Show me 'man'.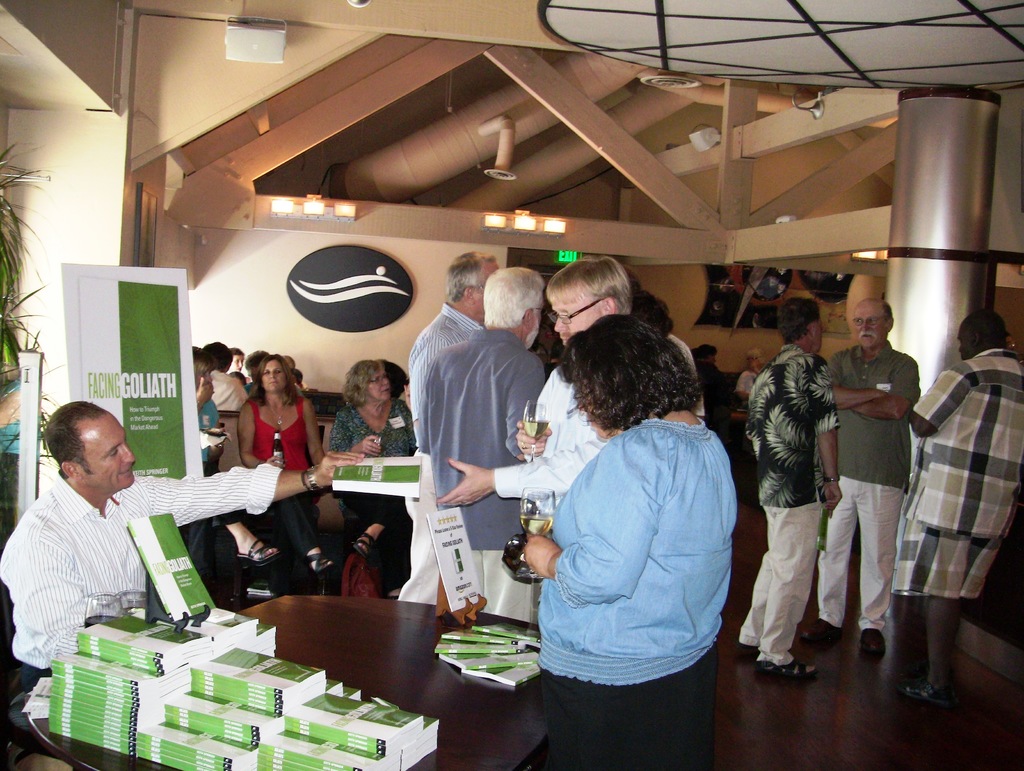
'man' is here: crop(803, 297, 927, 654).
